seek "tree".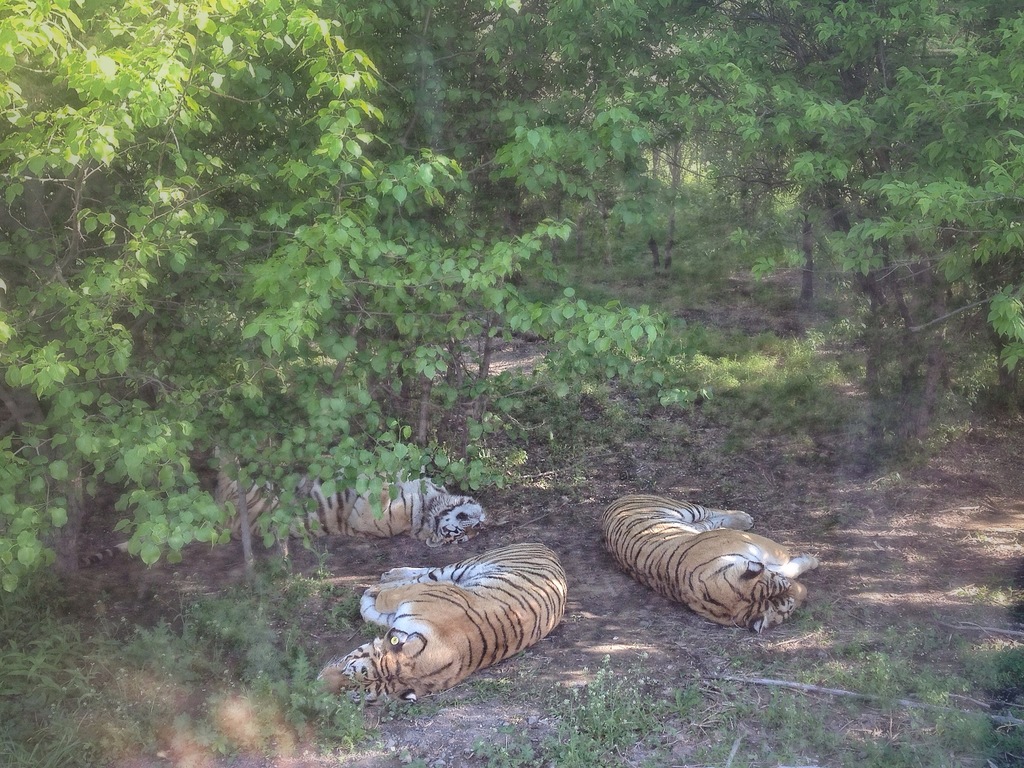
(left=847, top=0, right=1023, bottom=408).
